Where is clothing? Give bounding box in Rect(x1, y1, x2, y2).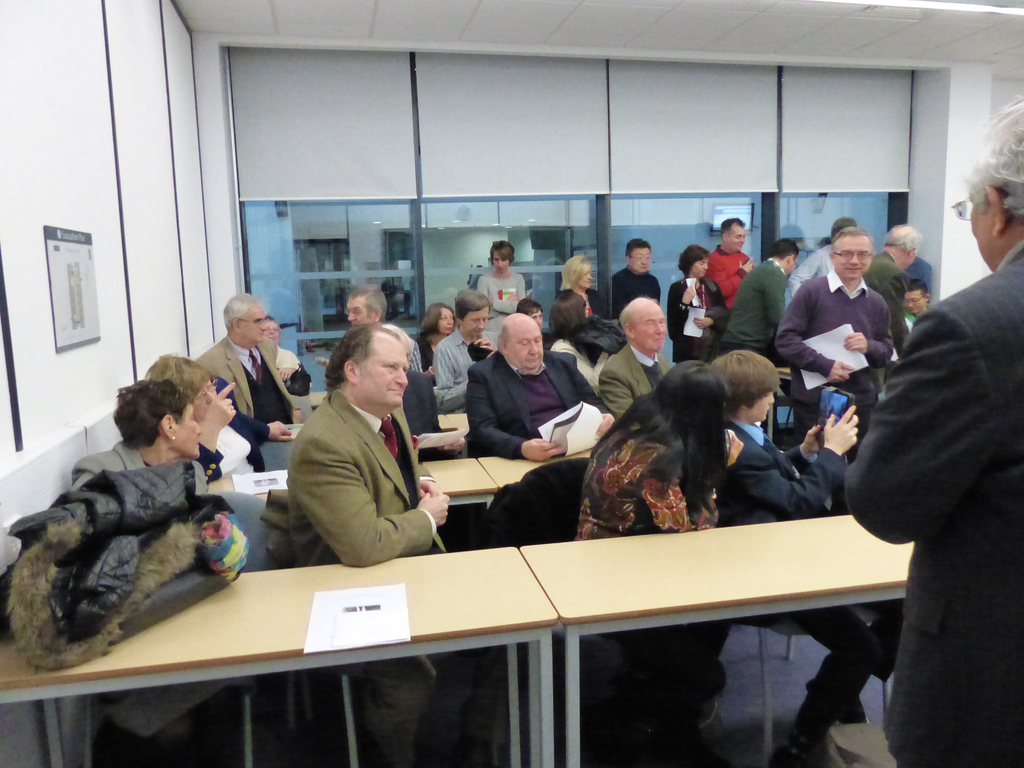
Rect(840, 239, 1023, 767).
